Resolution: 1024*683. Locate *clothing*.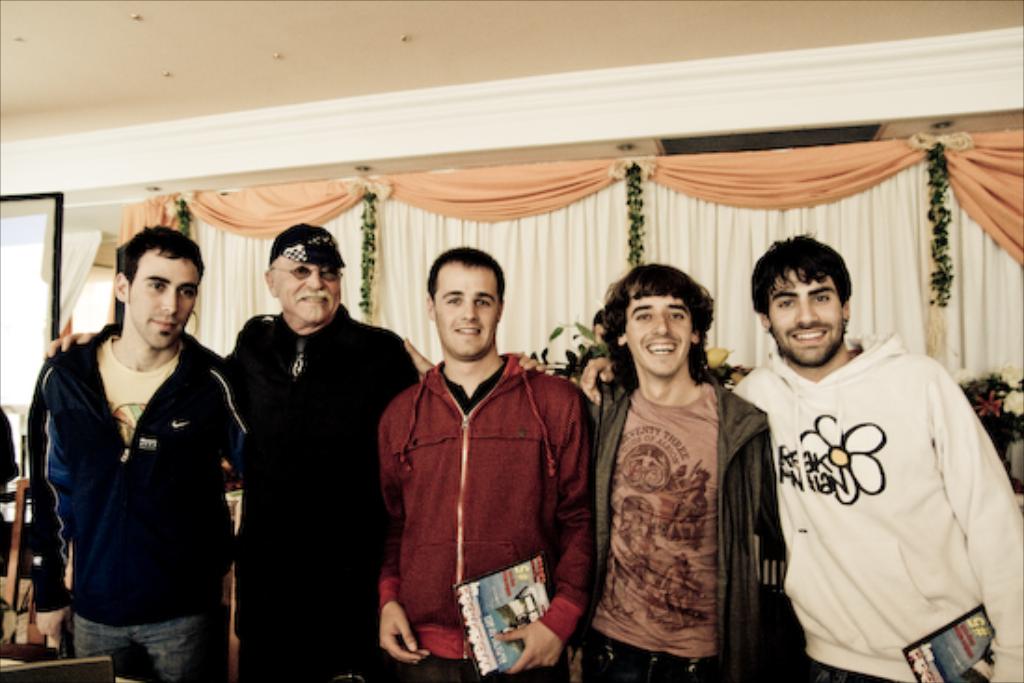
crop(735, 298, 1004, 676).
